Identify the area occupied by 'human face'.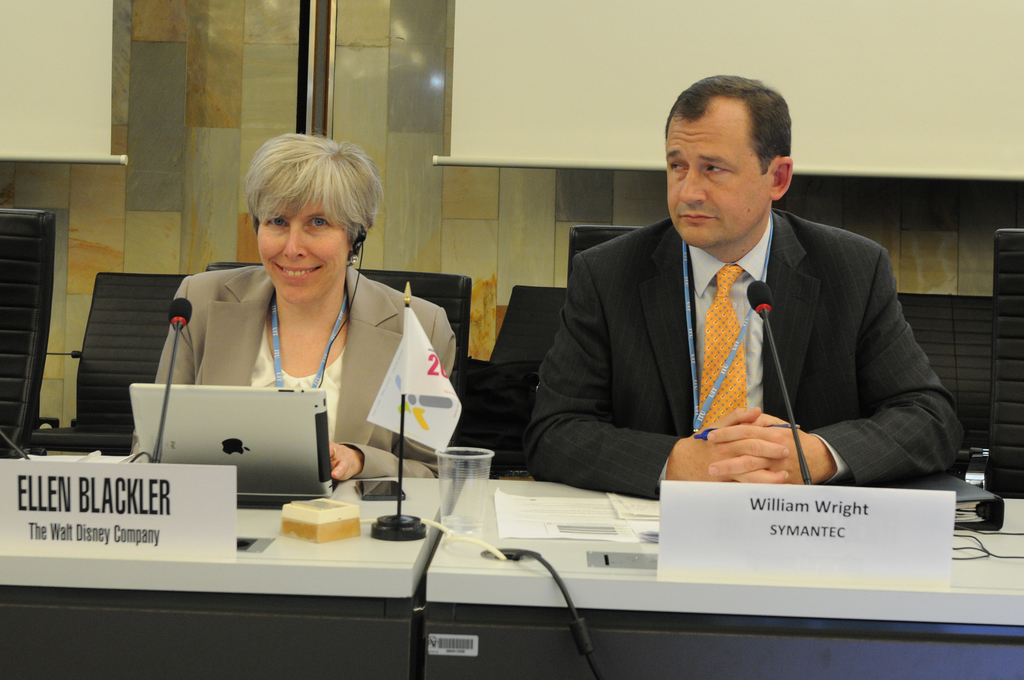
Area: [left=256, top=191, right=351, bottom=305].
